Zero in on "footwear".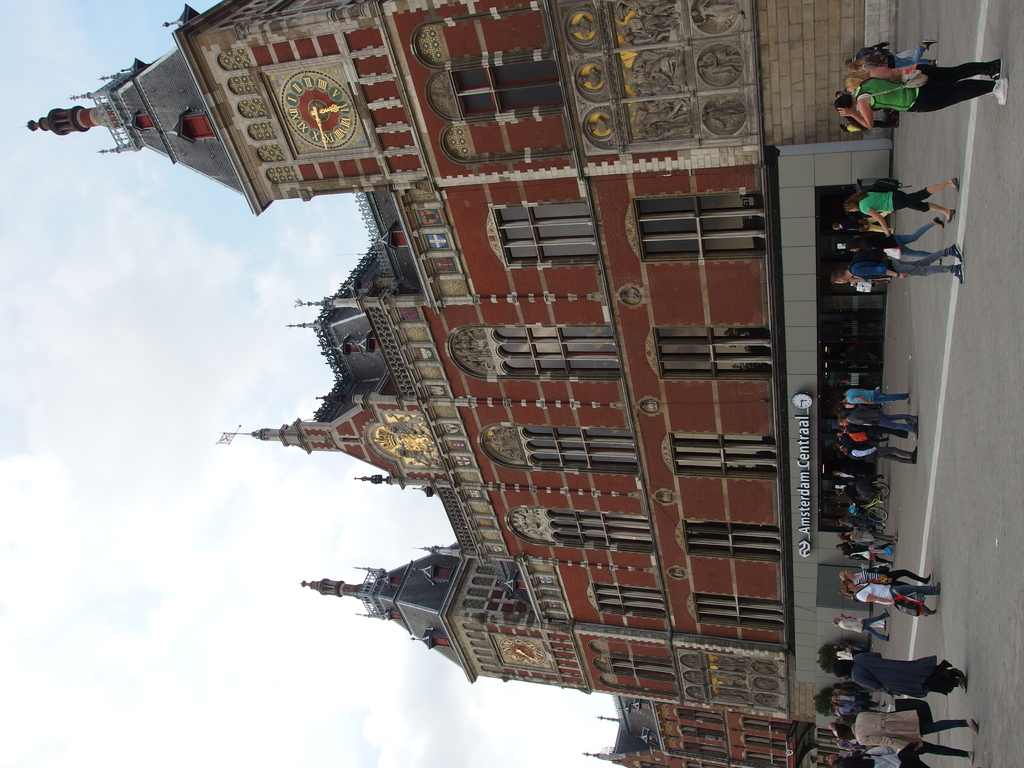
Zeroed in: box(957, 673, 970, 692).
